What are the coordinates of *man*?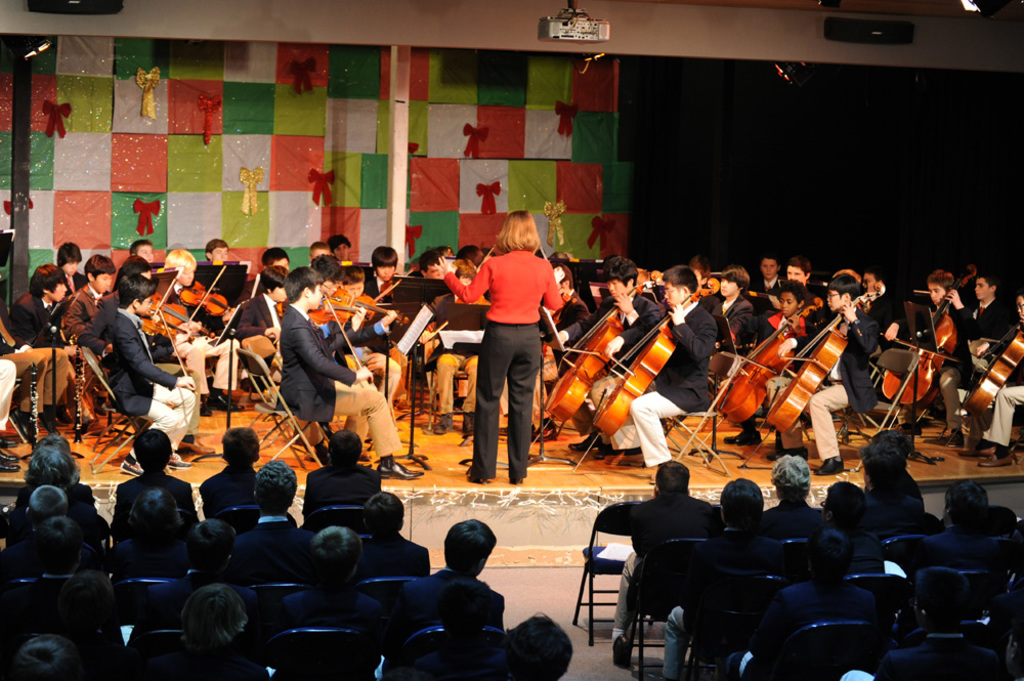
rect(158, 244, 238, 413).
